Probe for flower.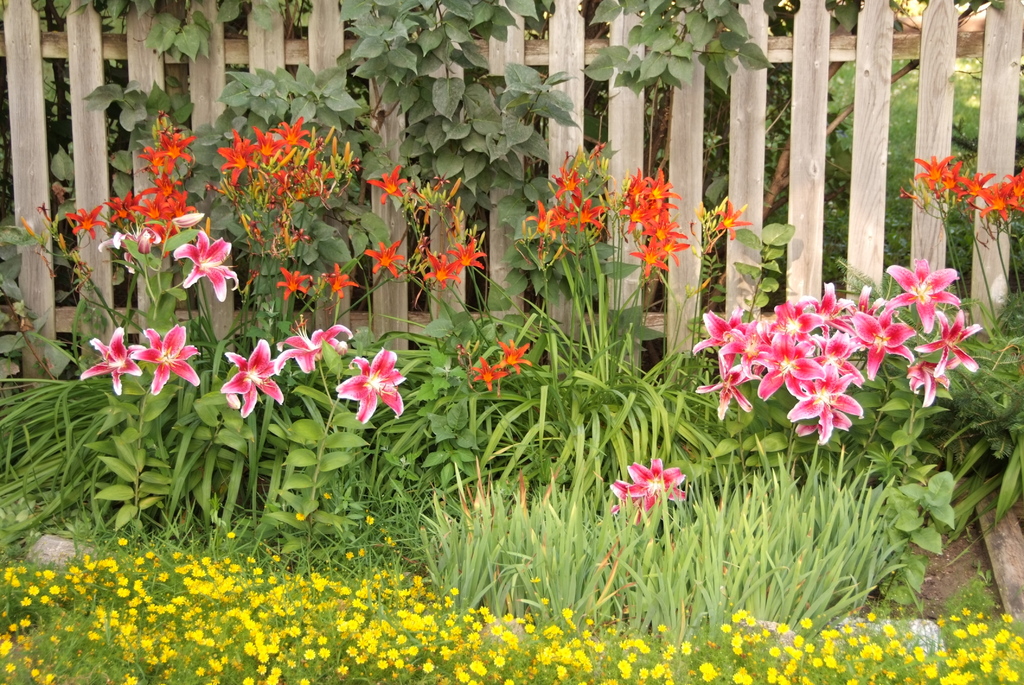
Probe result: pyautogui.locateOnScreen(170, 230, 242, 307).
